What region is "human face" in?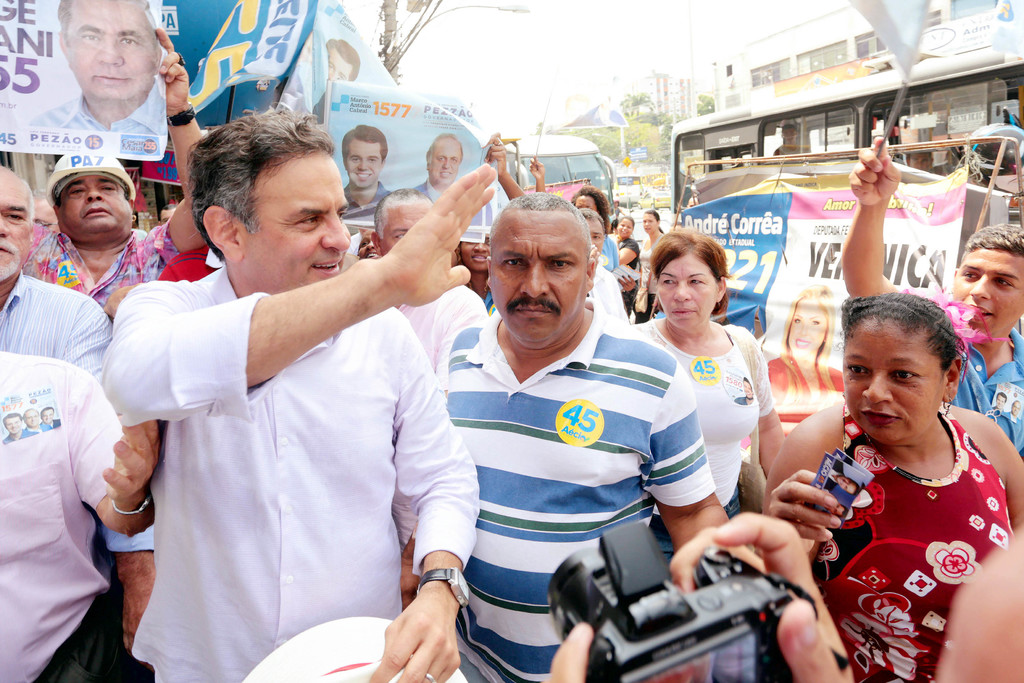
429/138/463/185.
